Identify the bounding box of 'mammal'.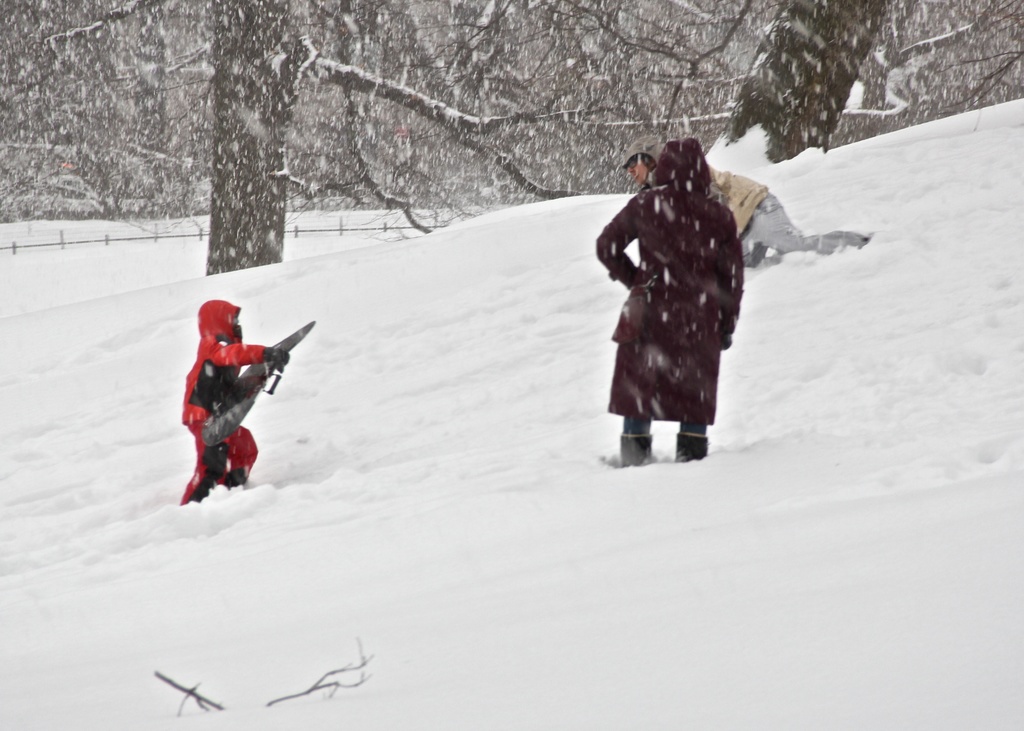
{"x1": 178, "y1": 302, "x2": 283, "y2": 506}.
